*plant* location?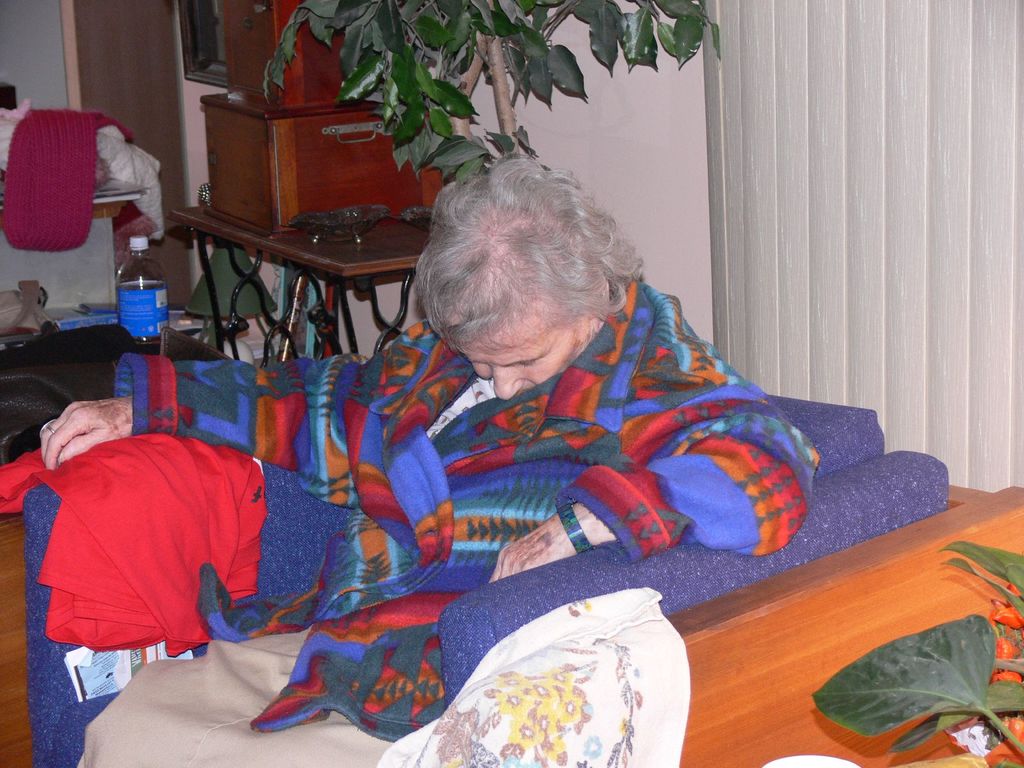
x1=266, y1=0, x2=723, y2=188
